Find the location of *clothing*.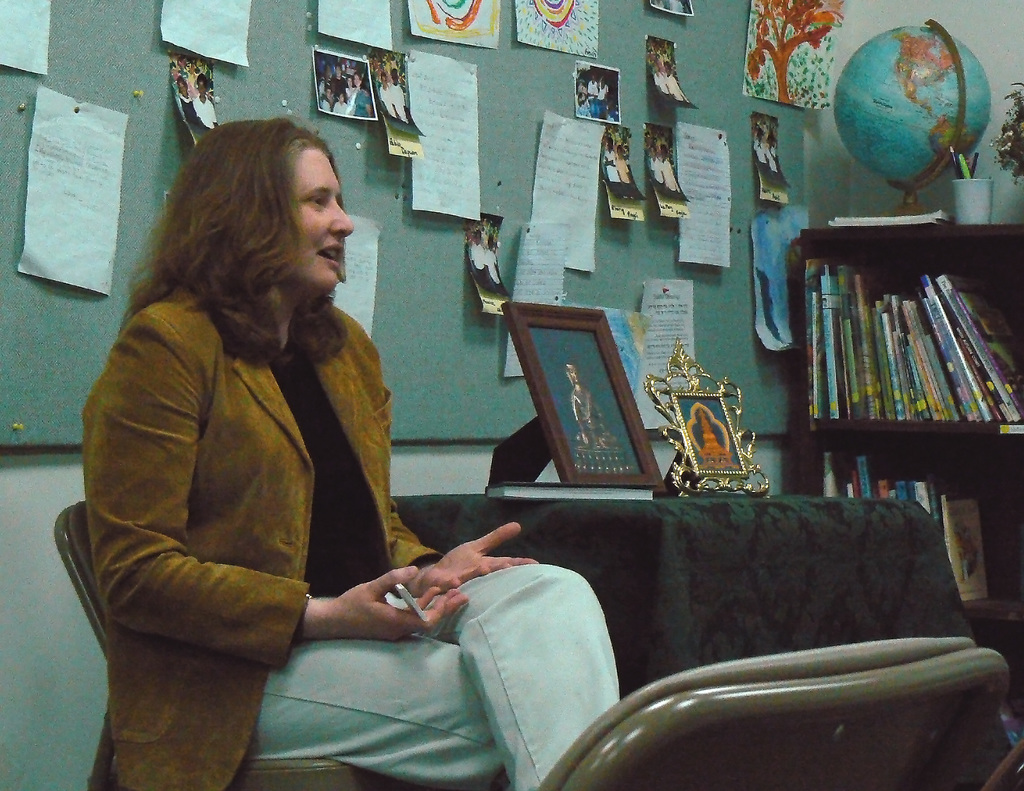
Location: l=577, t=106, r=588, b=118.
